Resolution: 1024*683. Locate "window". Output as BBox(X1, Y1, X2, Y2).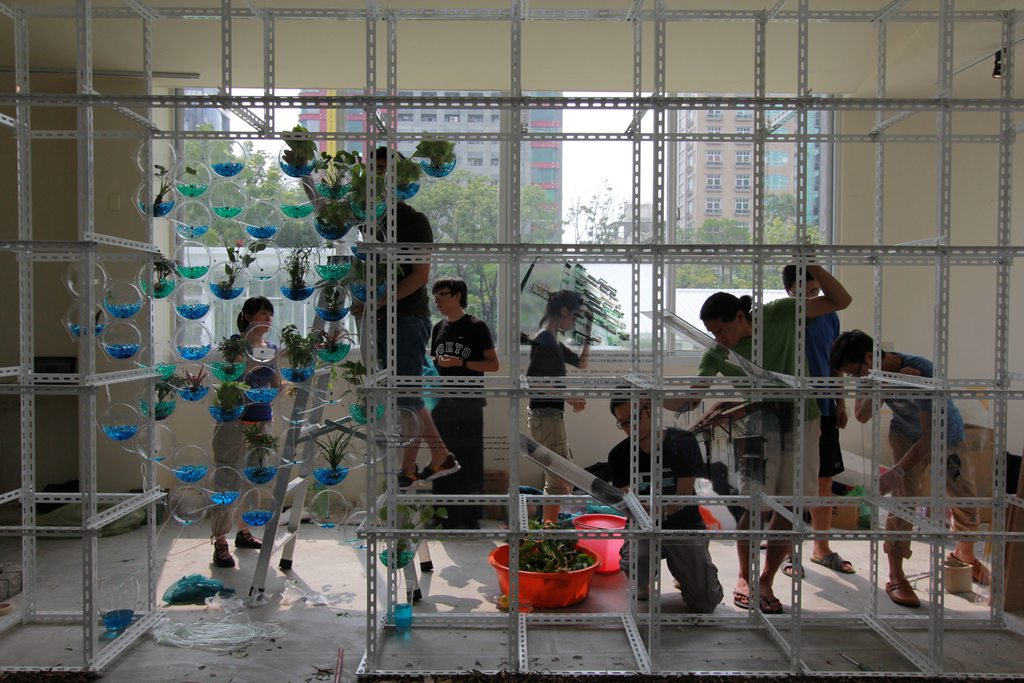
BBox(704, 196, 720, 213).
